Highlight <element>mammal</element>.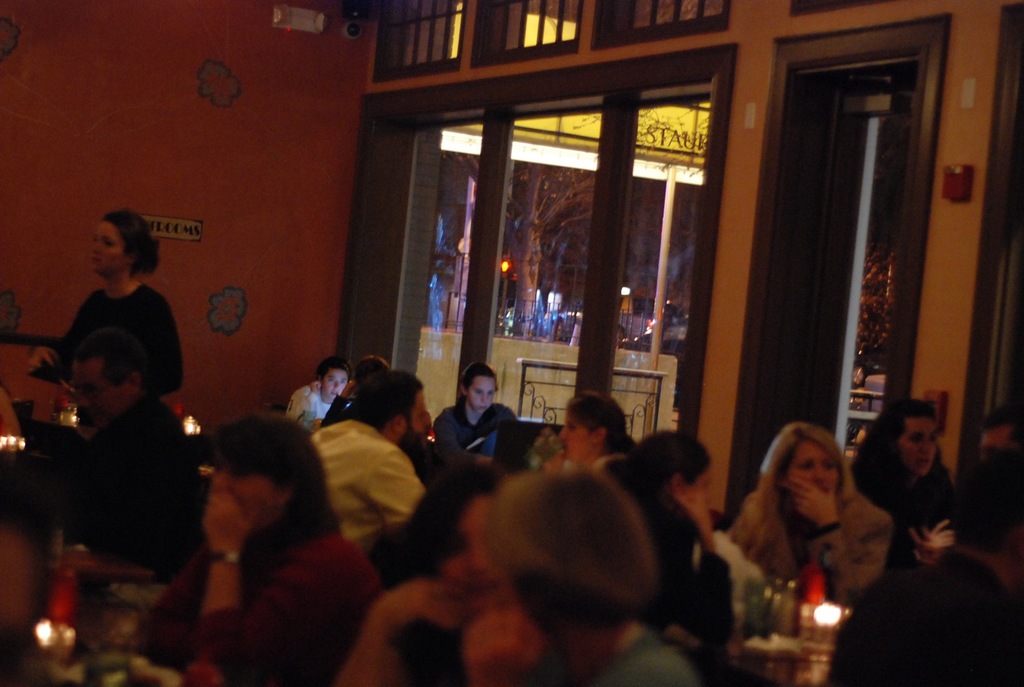
Highlighted region: left=824, top=443, right=1023, bottom=686.
